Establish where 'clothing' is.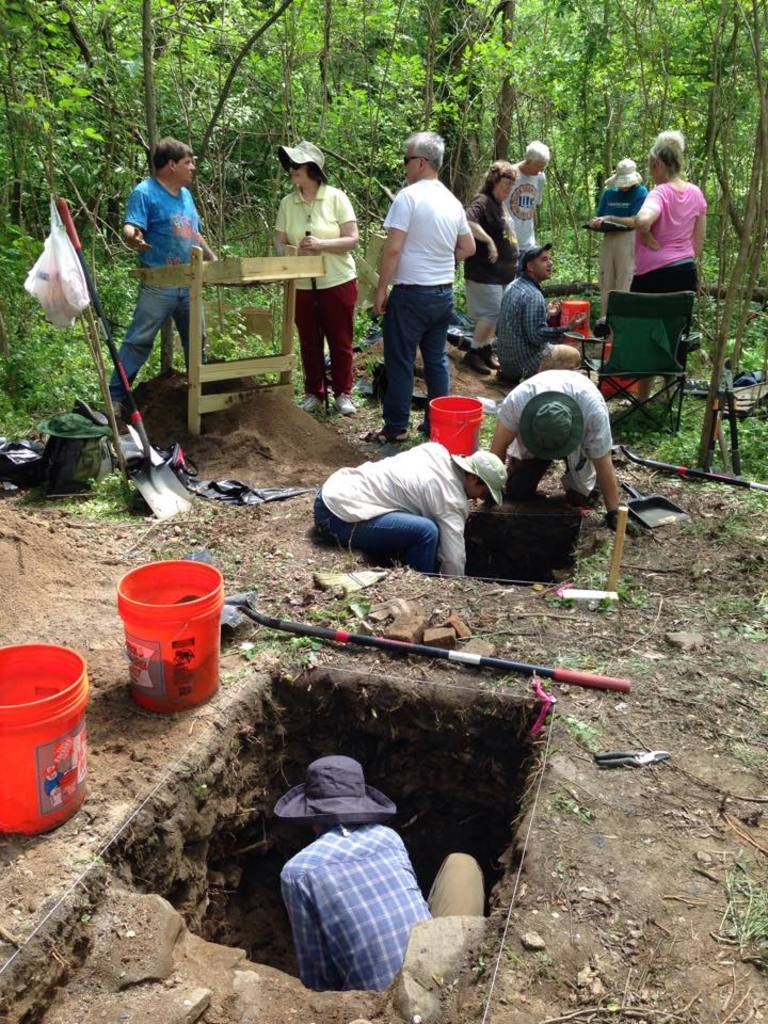
Established at box(497, 275, 579, 374).
